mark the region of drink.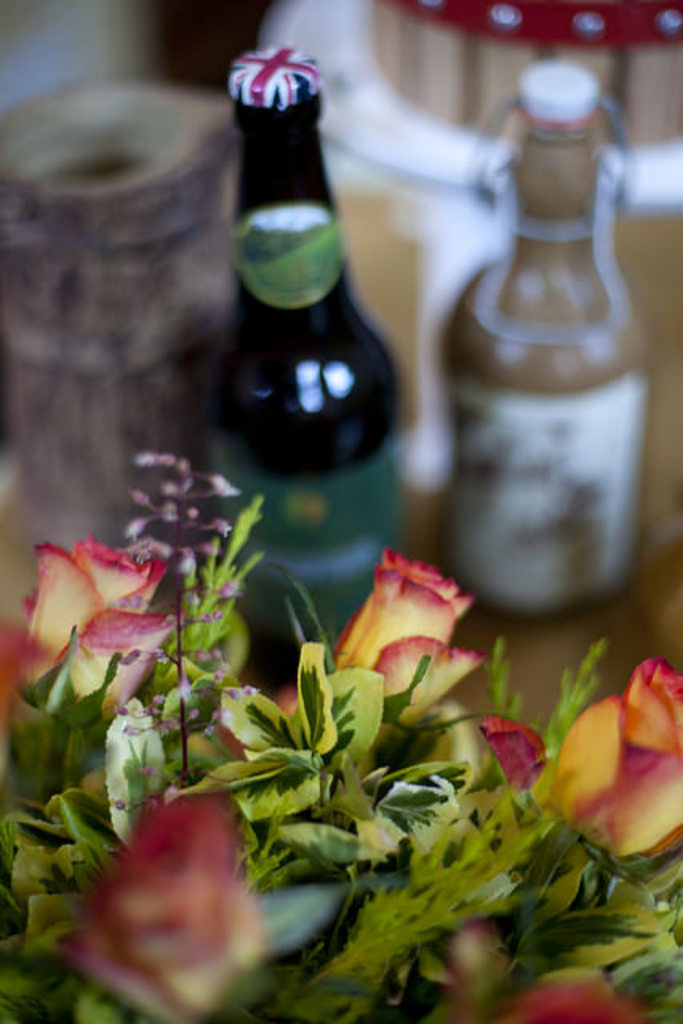
Region: bbox(432, 58, 649, 648).
